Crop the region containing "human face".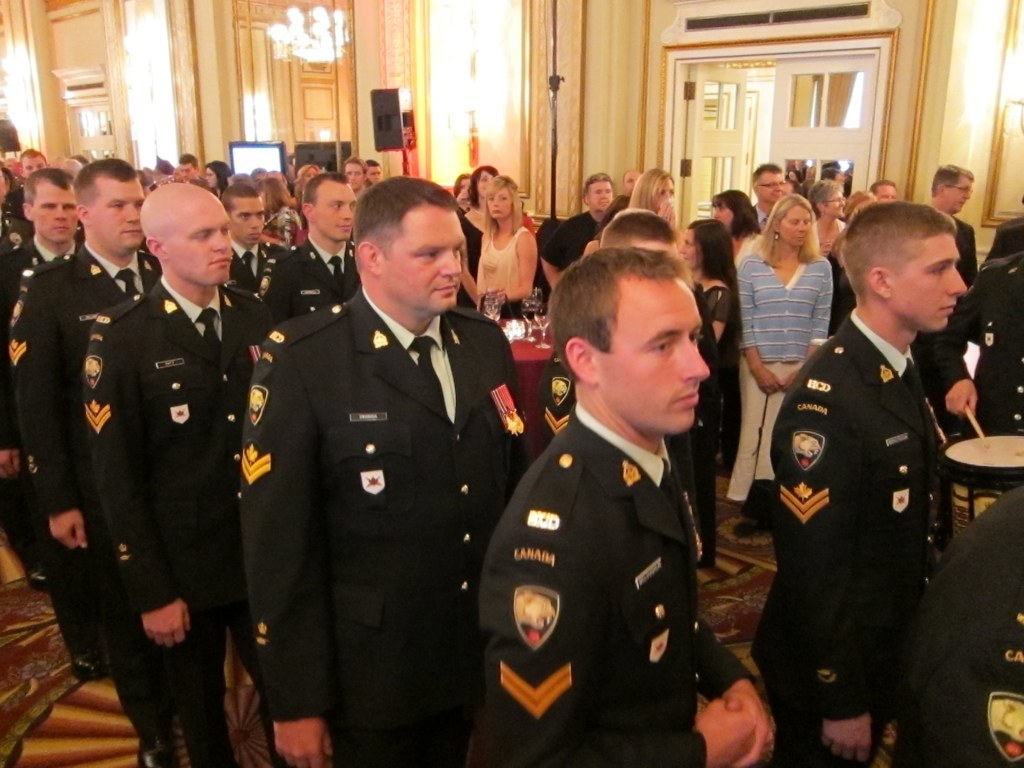
Crop region: BBox(766, 166, 785, 202).
